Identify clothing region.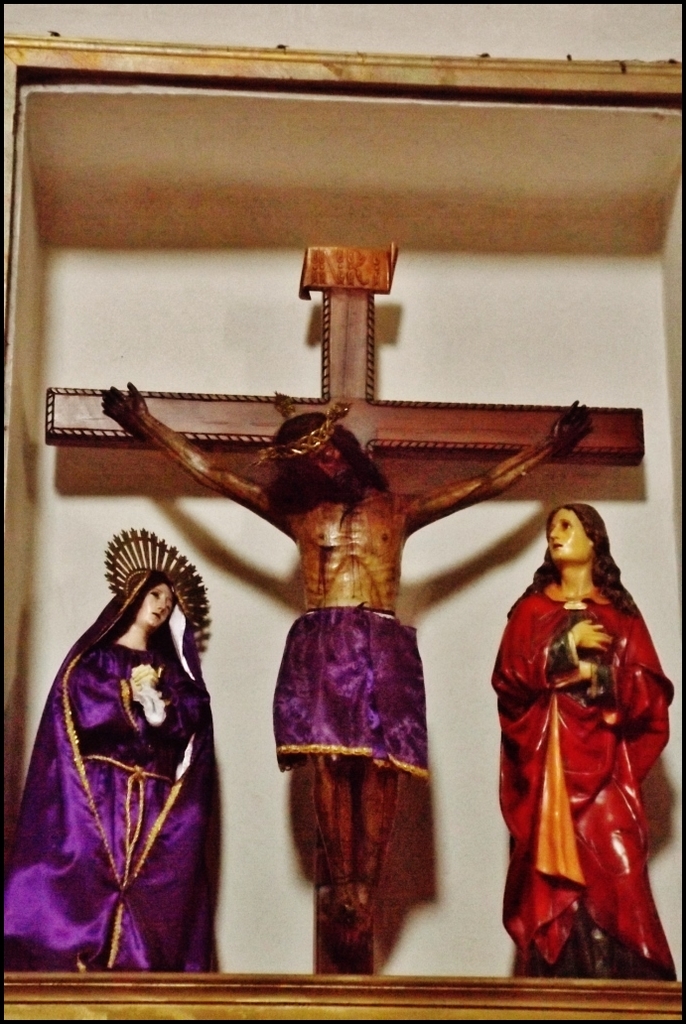
Region: 488:577:678:974.
